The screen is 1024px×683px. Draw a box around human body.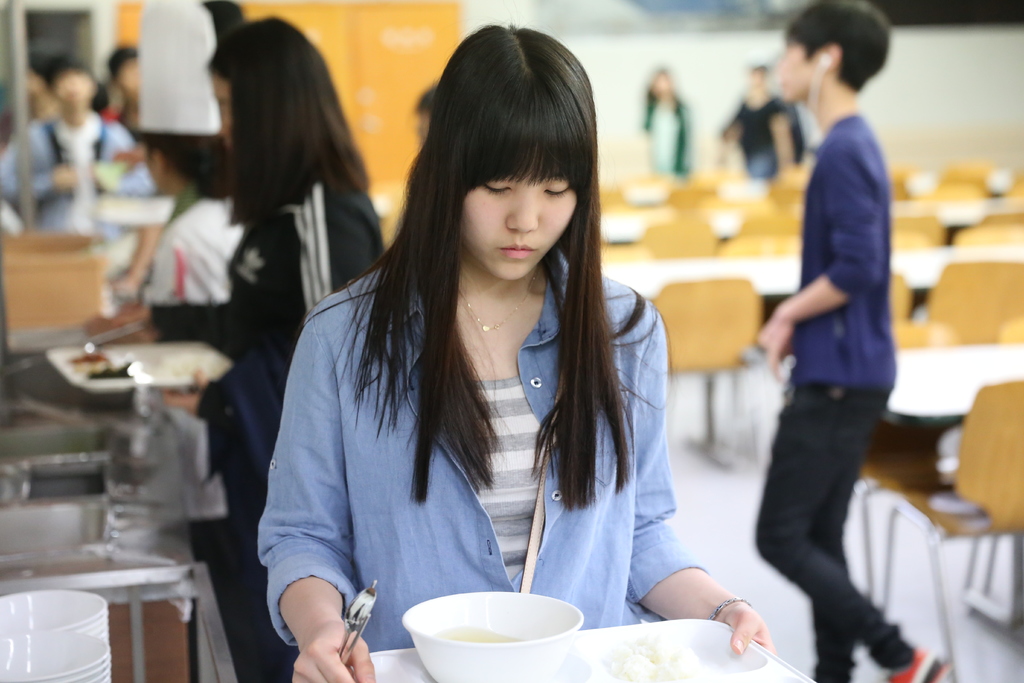
[left=739, top=0, right=928, bottom=682].
